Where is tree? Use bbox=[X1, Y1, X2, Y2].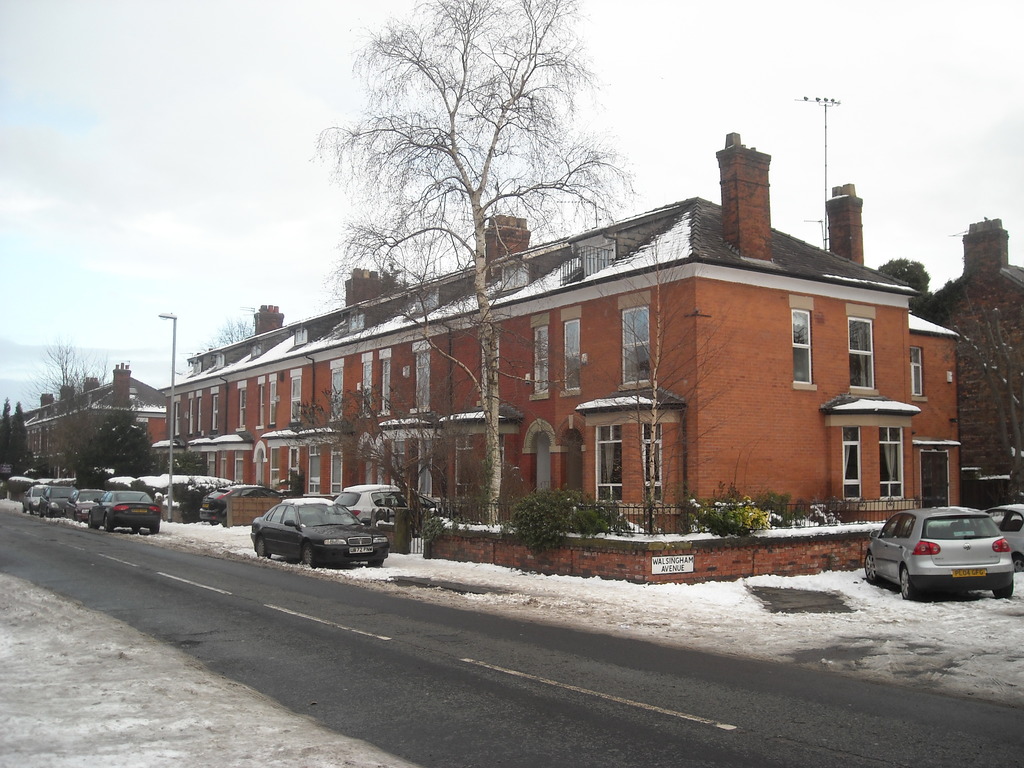
bbox=[7, 400, 36, 474].
